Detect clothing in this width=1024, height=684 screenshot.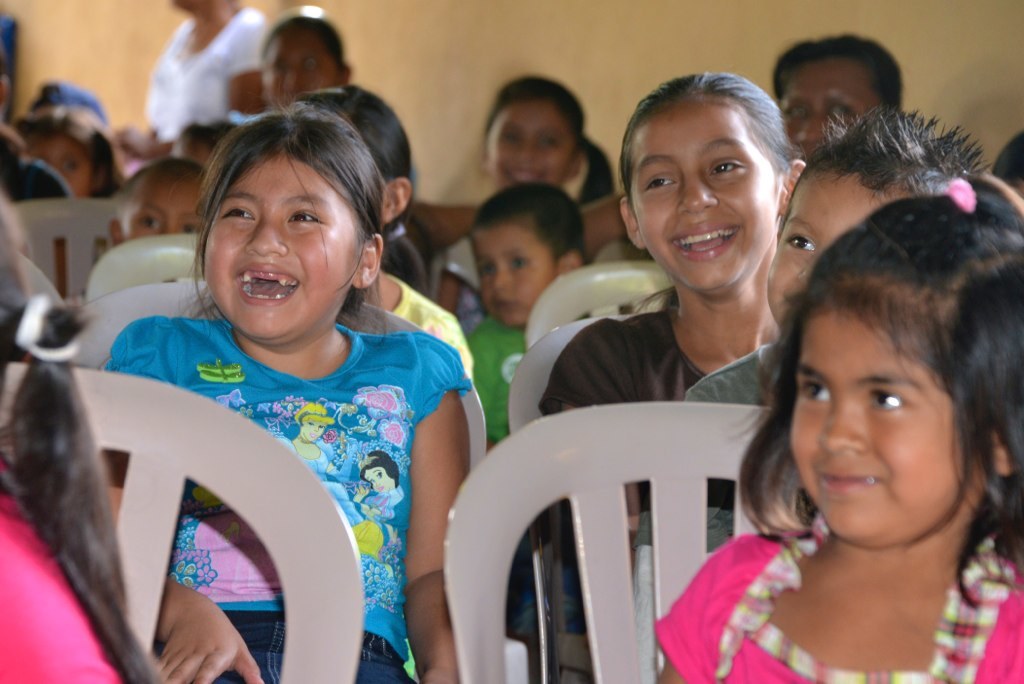
Detection: {"left": 524, "top": 307, "right": 710, "bottom": 515}.
